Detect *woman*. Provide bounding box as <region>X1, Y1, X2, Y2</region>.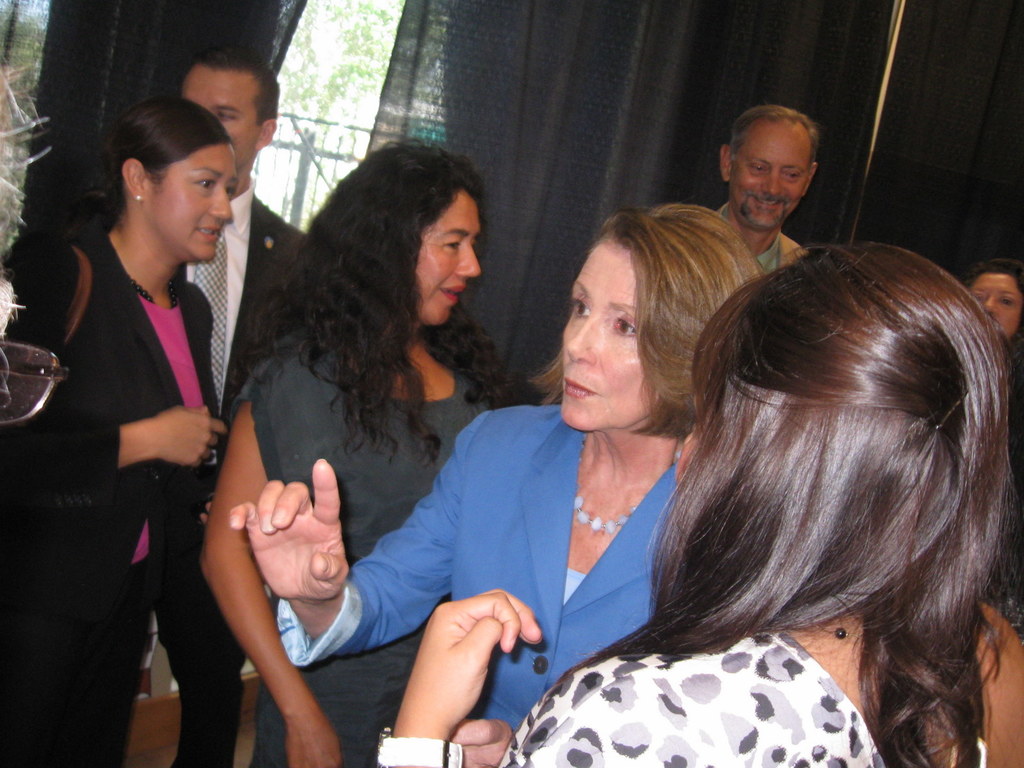
<region>0, 97, 223, 767</region>.
